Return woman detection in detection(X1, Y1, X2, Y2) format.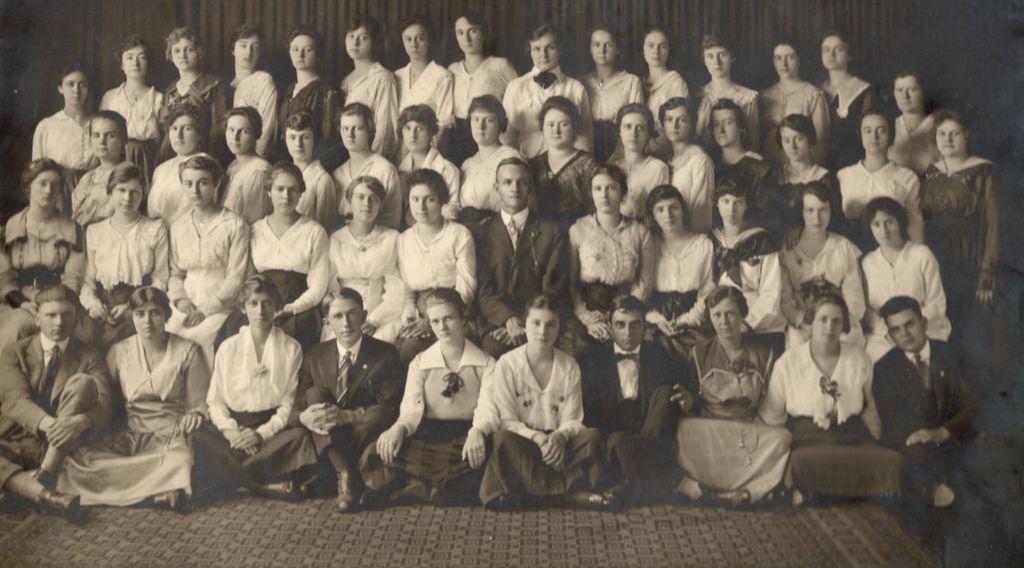
detection(160, 153, 257, 378).
